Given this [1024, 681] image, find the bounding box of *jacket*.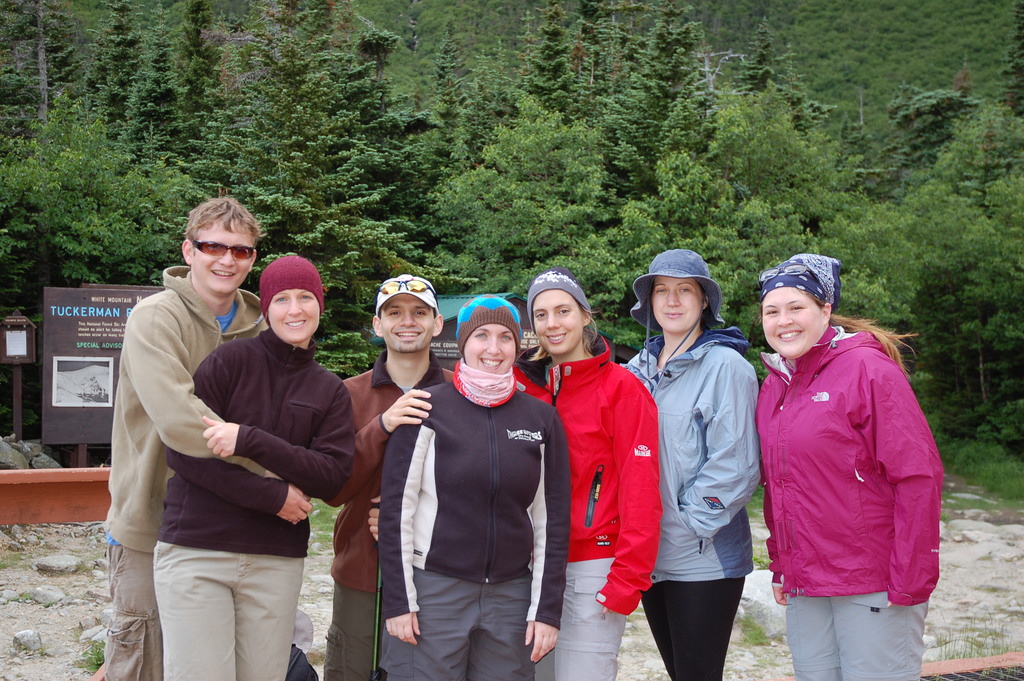
locate(150, 321, 357, 553).
